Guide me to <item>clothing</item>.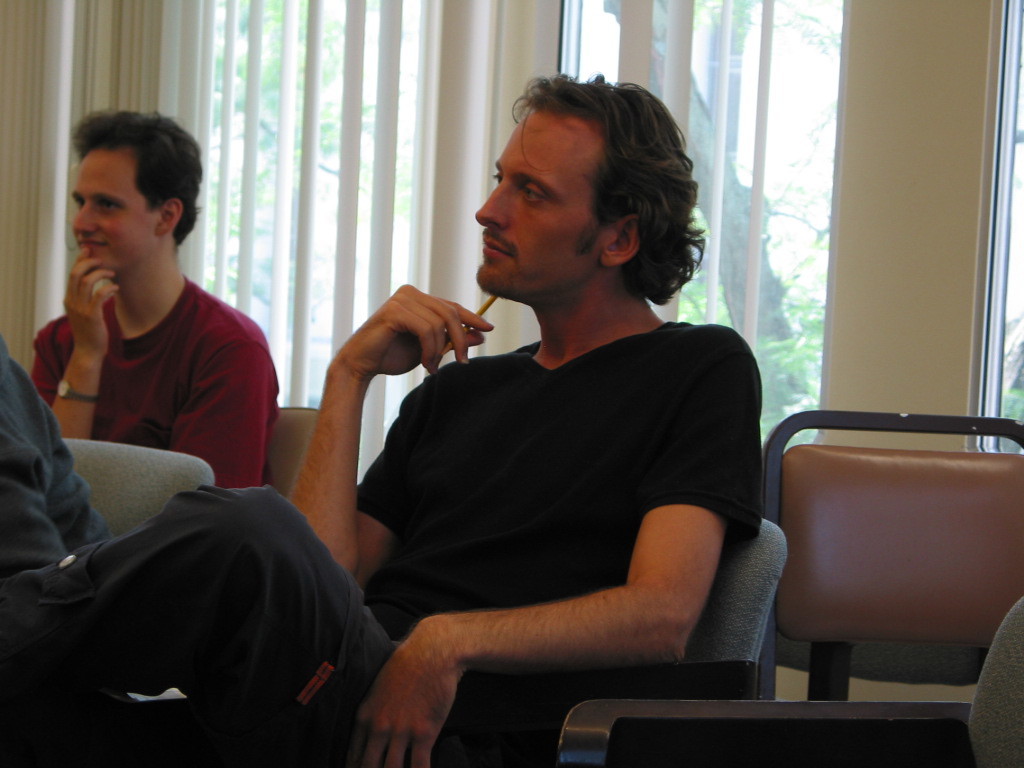
Guidance: x1=0, y1=339, x2=109, y2=572.
